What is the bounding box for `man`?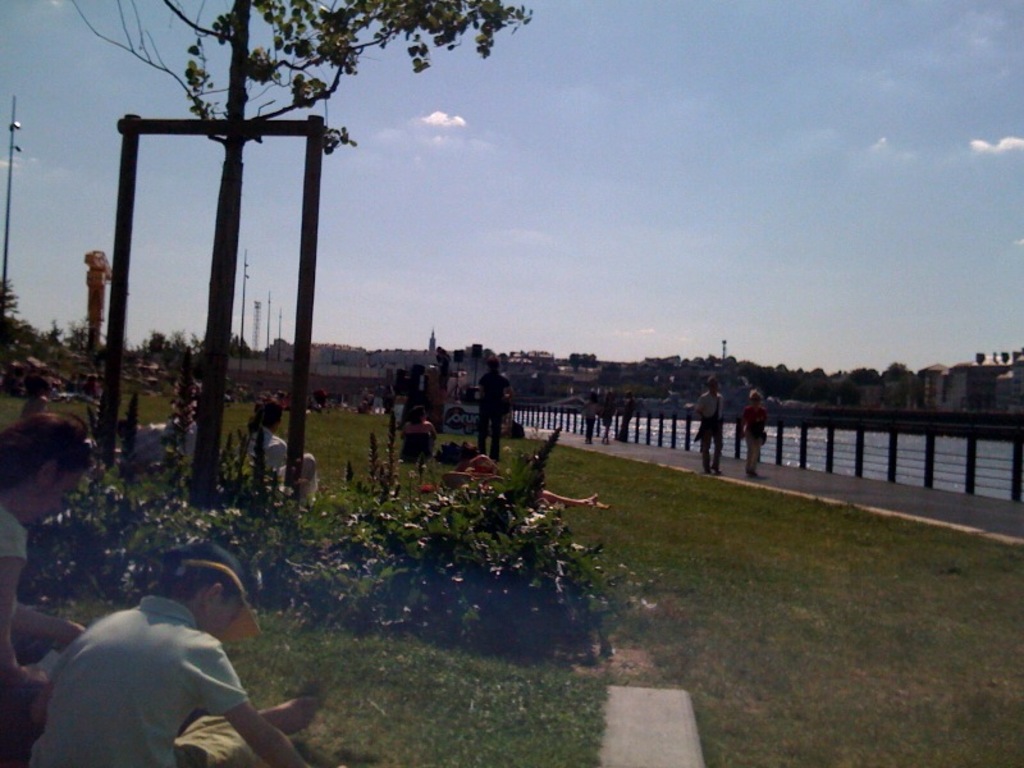
select_region(691, 378, 730, 476).
